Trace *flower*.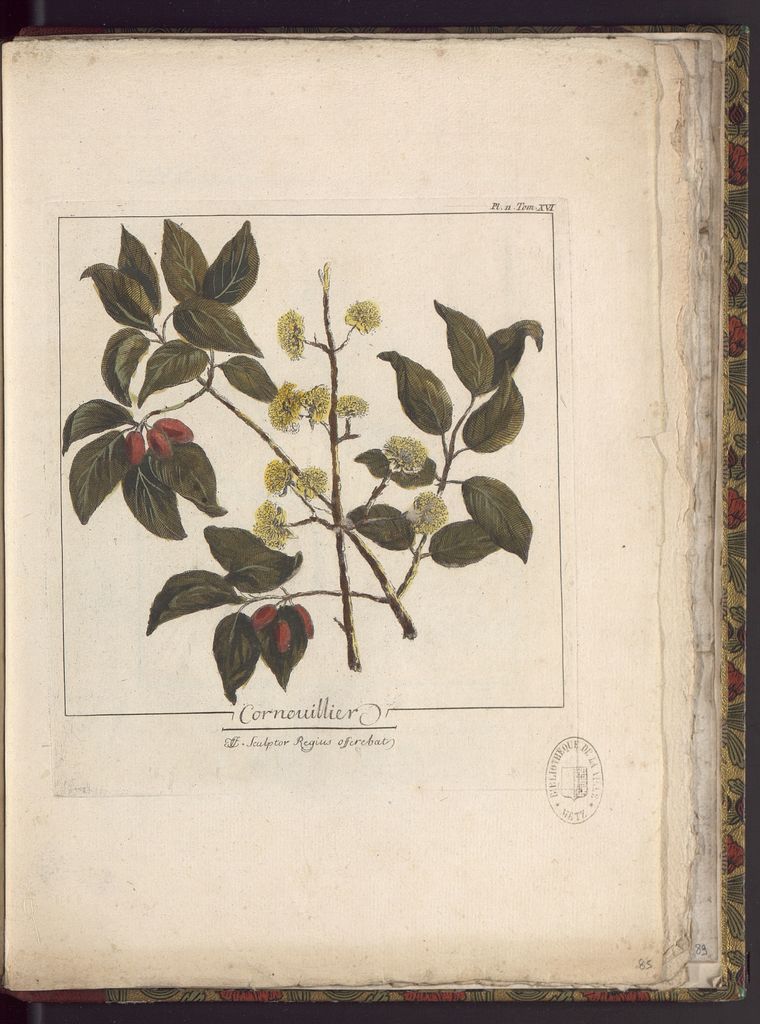
Traced to crop(249, 602, 280, 630).
